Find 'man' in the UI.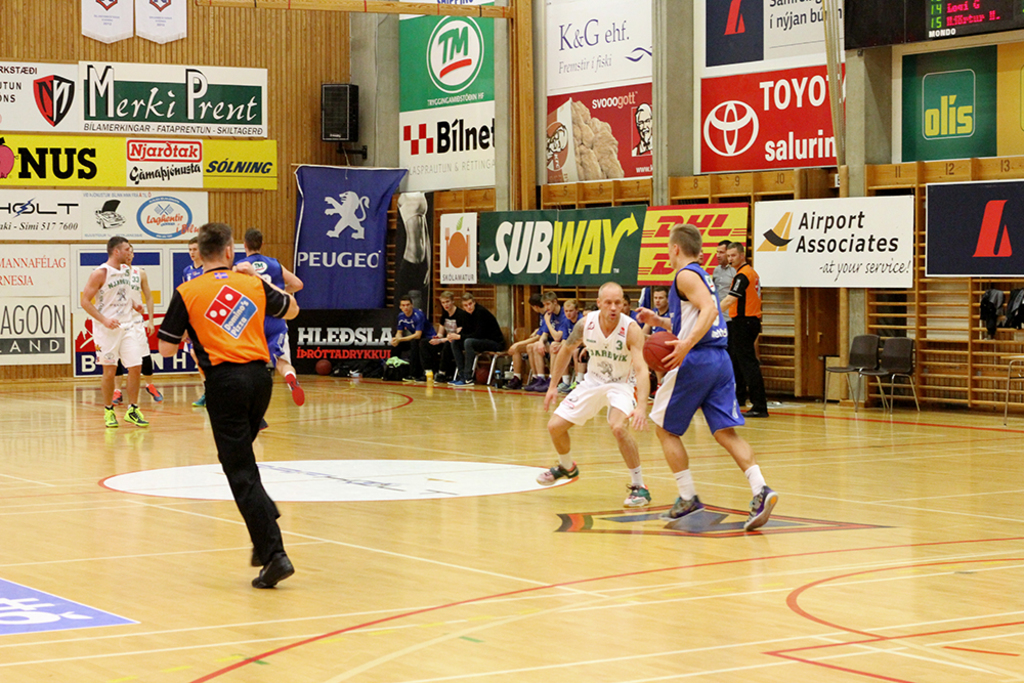
UI element at region(154, 222, 300, 595).
